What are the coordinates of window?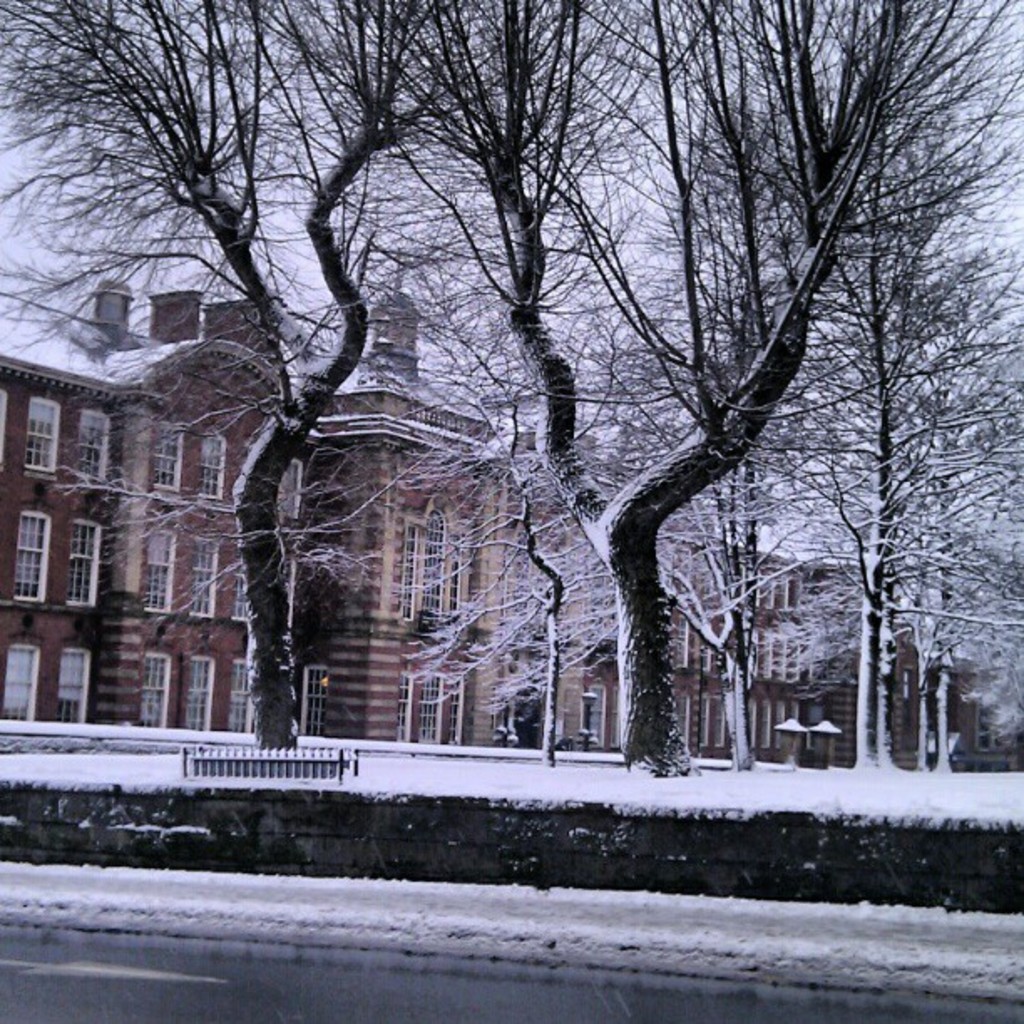
bbox=(156, 422, 184, 487).
